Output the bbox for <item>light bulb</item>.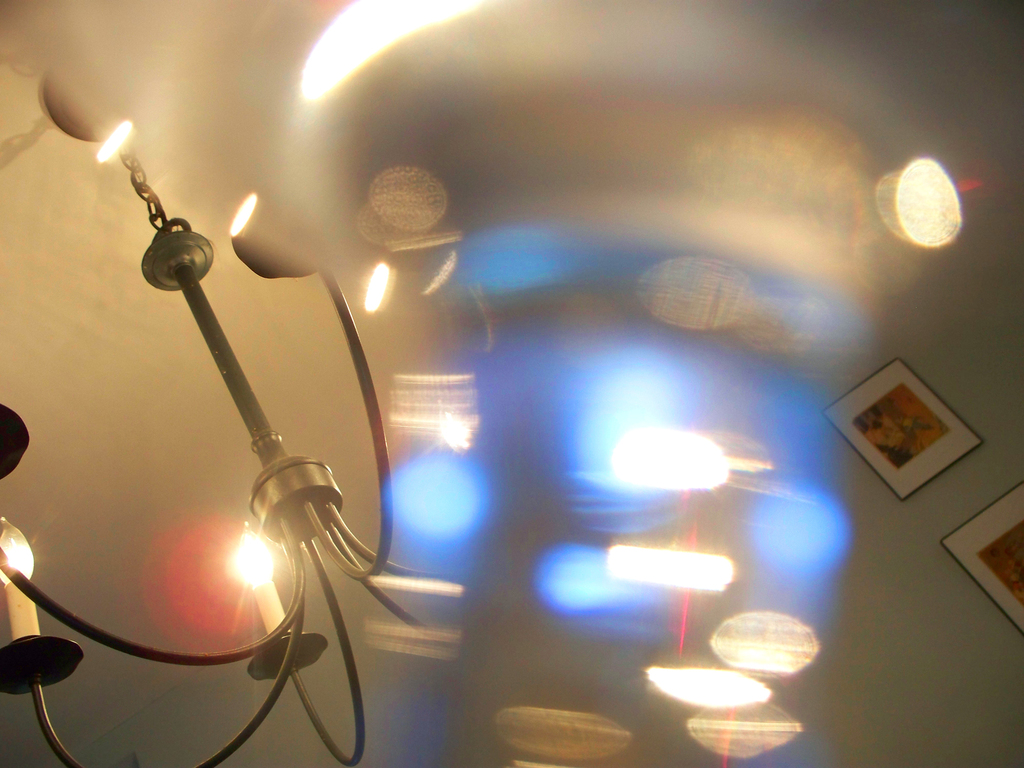
crop(231, 521, 276, 584).
